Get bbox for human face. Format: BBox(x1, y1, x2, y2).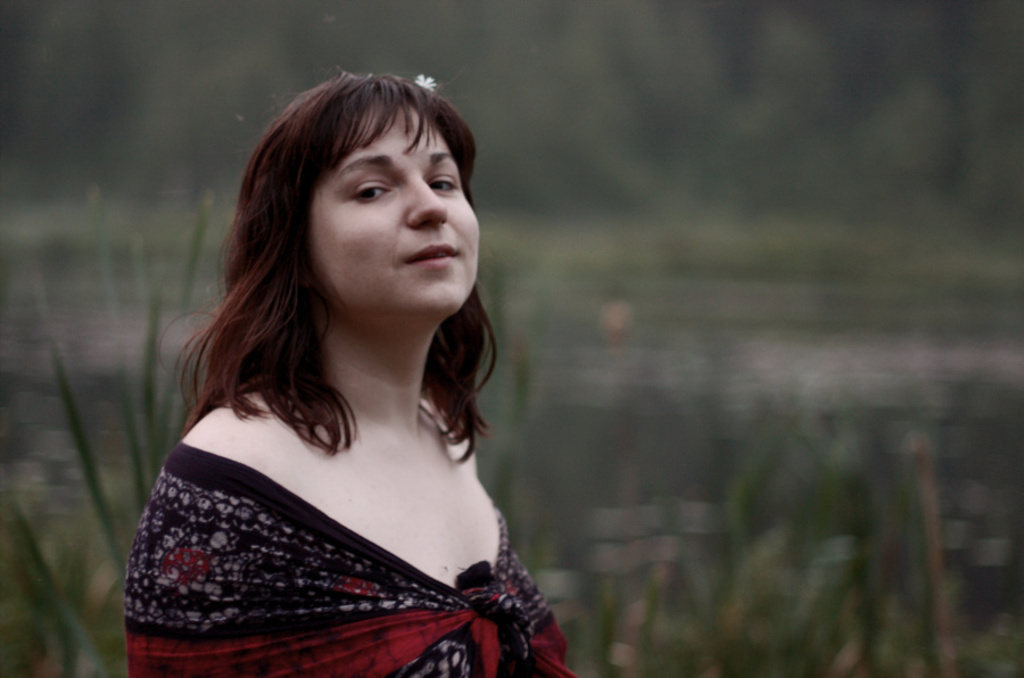
BBox(312, 114, 480, 312).
